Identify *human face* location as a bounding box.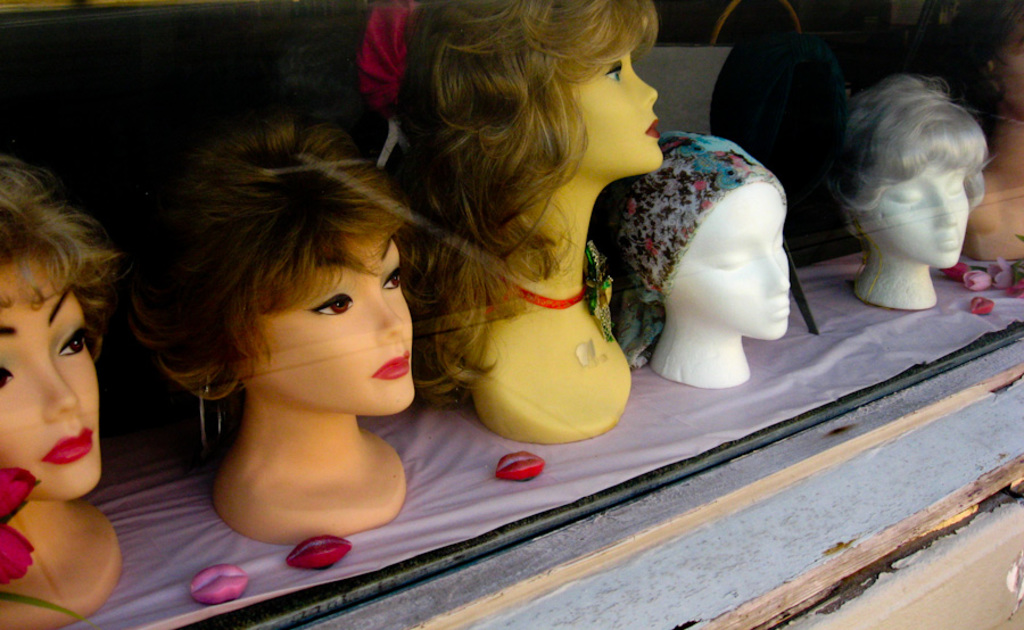
select_region(247, 226, 415, 416).
